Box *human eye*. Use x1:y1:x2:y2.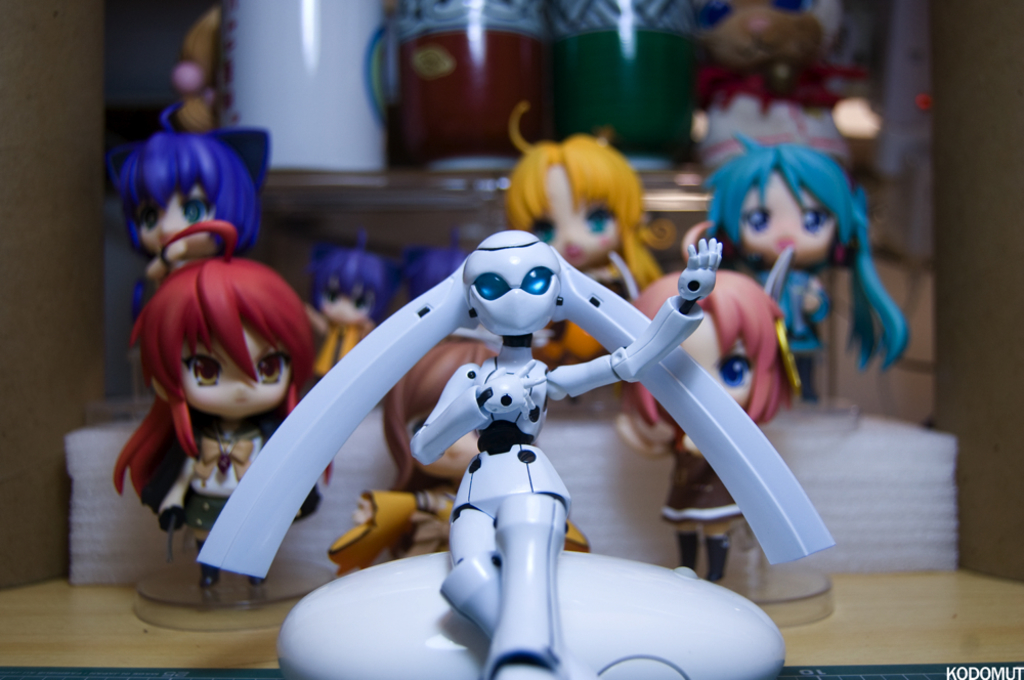
520:262:553:296.
